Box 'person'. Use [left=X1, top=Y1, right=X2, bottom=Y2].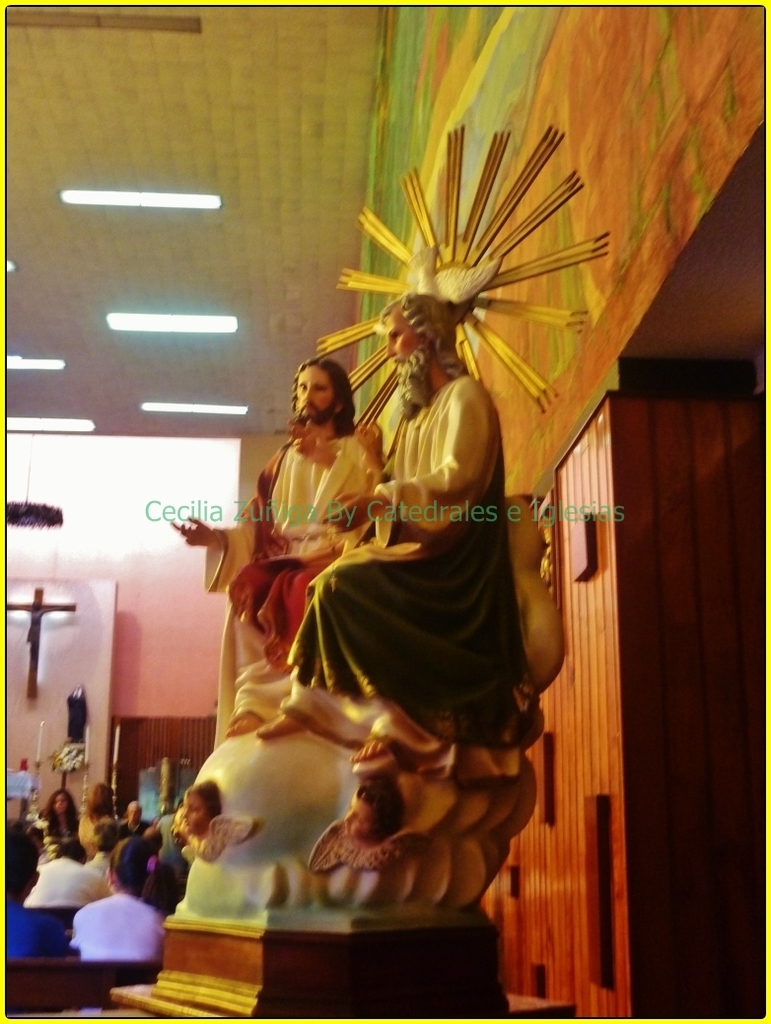
[left=342, top=773, right=391, bottom=841].
